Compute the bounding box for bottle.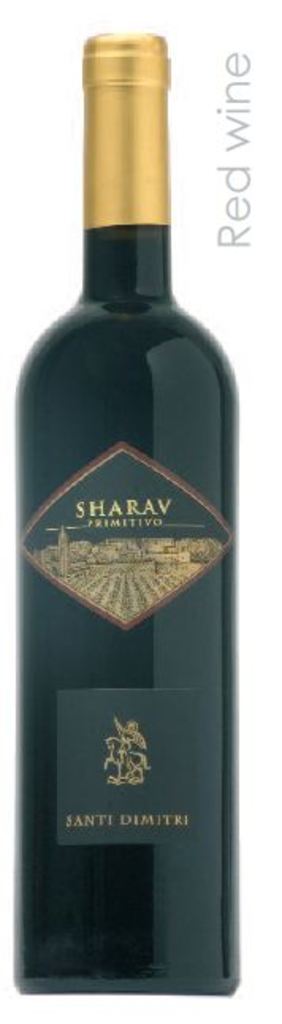
left=14, top=25, right=246, bottom=999.
